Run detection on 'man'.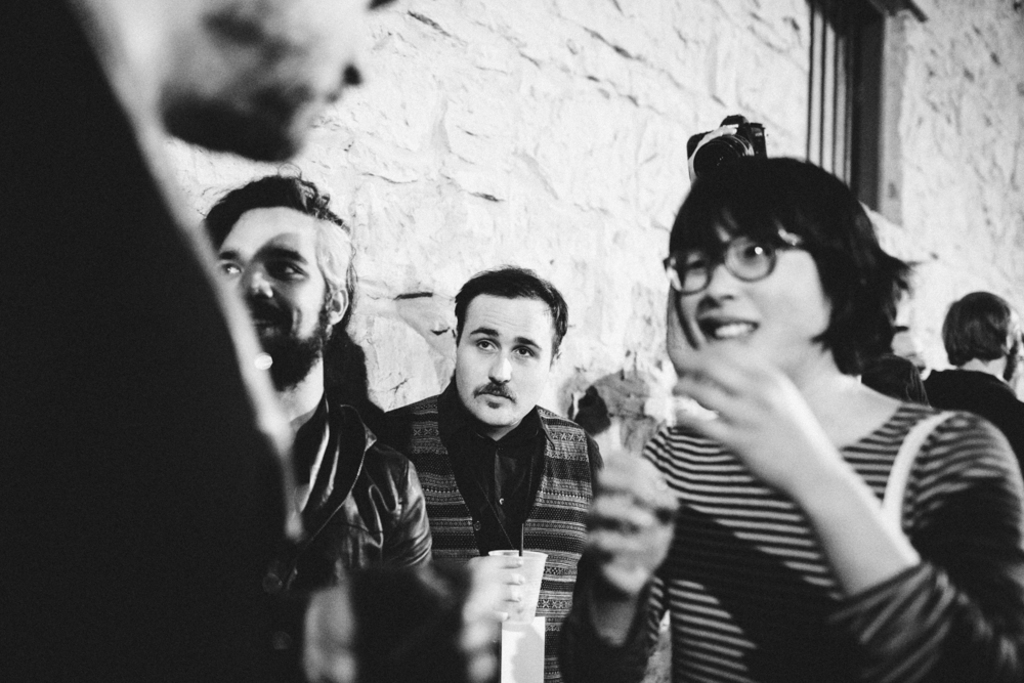
Result: (186, 172, 436, 636).
